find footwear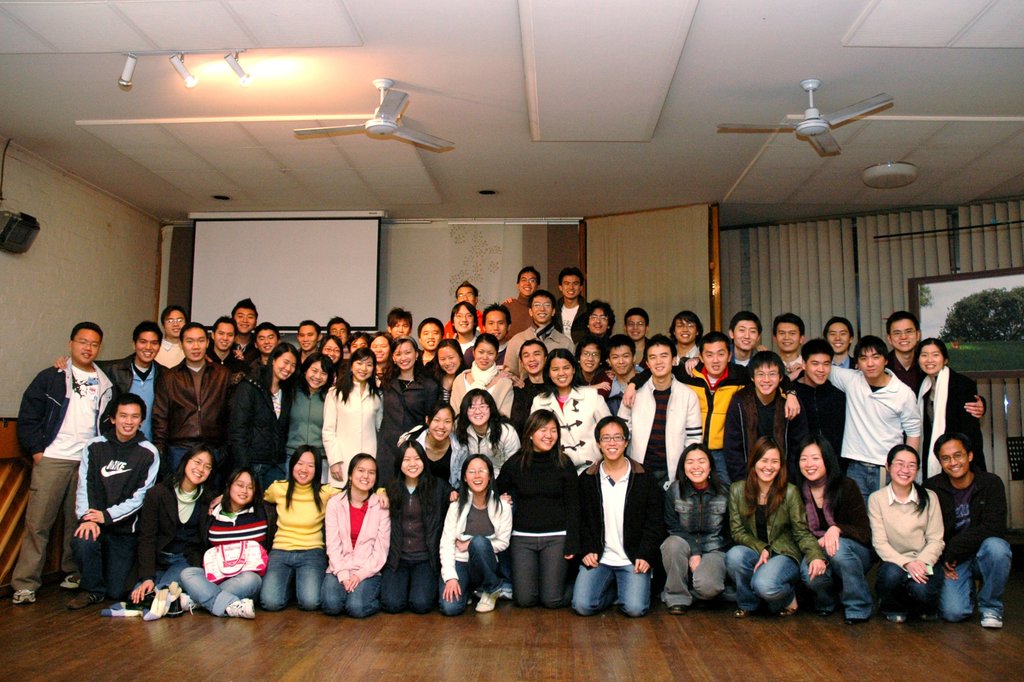
13 580 35 608
